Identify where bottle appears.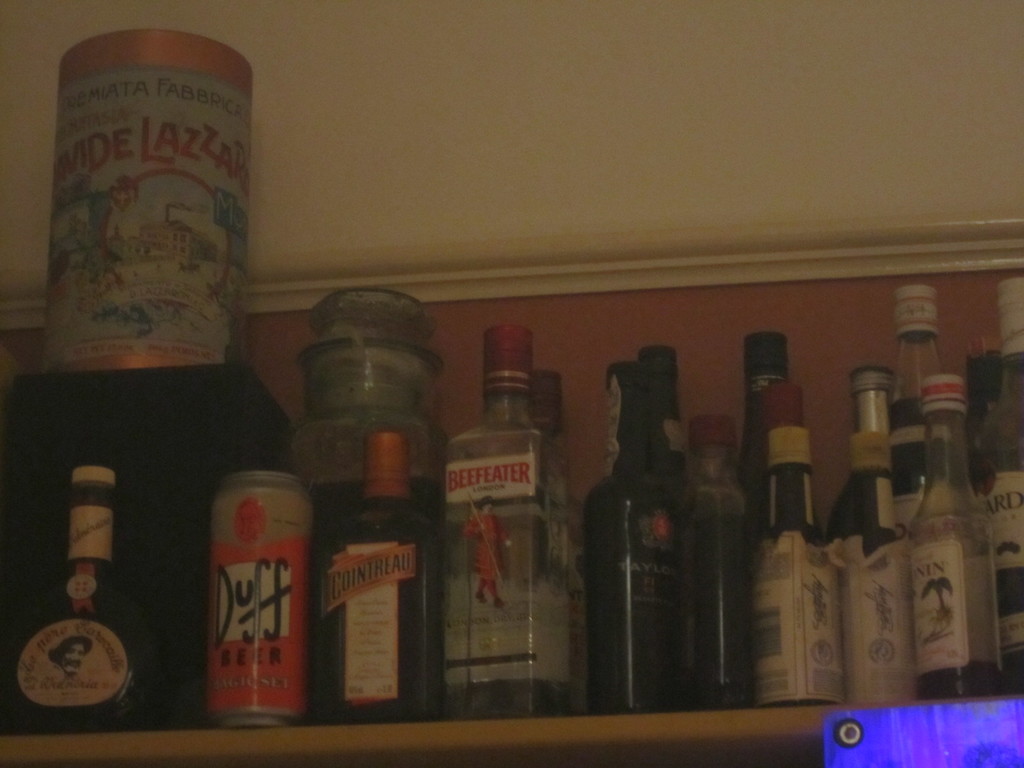
Appears at crop(437, 322, 583, 719).
